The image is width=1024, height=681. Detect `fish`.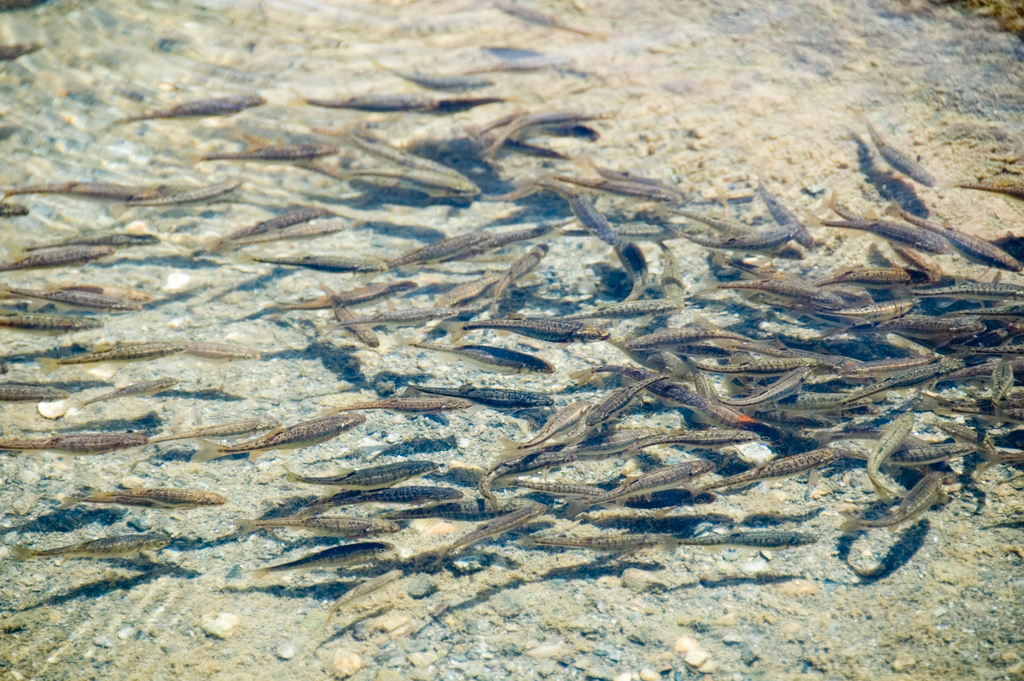
Detection: [287,92,504,117].
